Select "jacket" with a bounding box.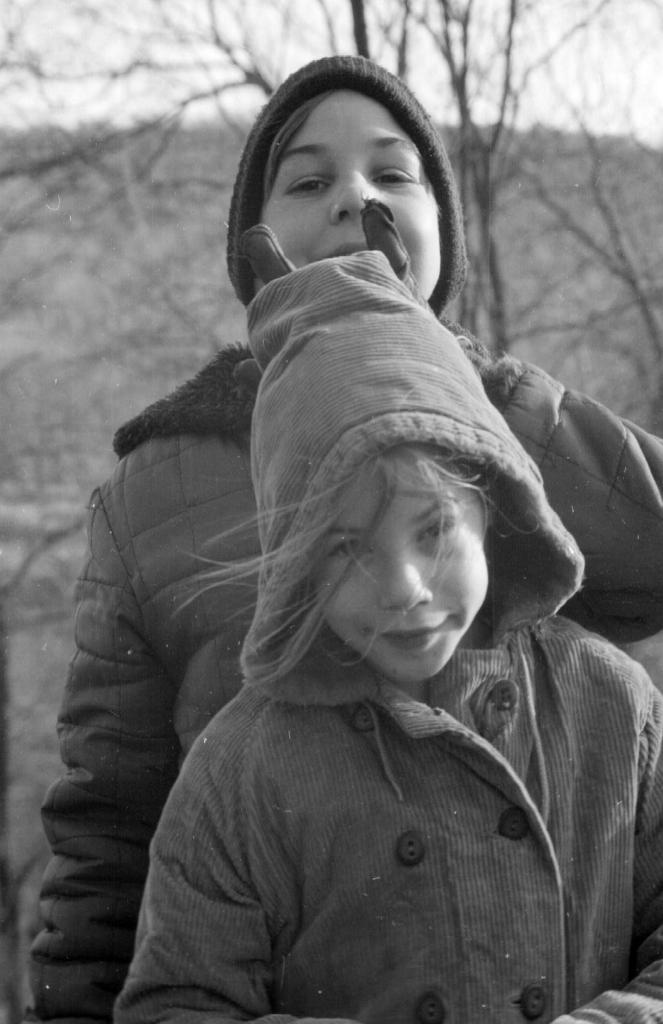
[left=22, top=330, right=662, bottom=1023].
